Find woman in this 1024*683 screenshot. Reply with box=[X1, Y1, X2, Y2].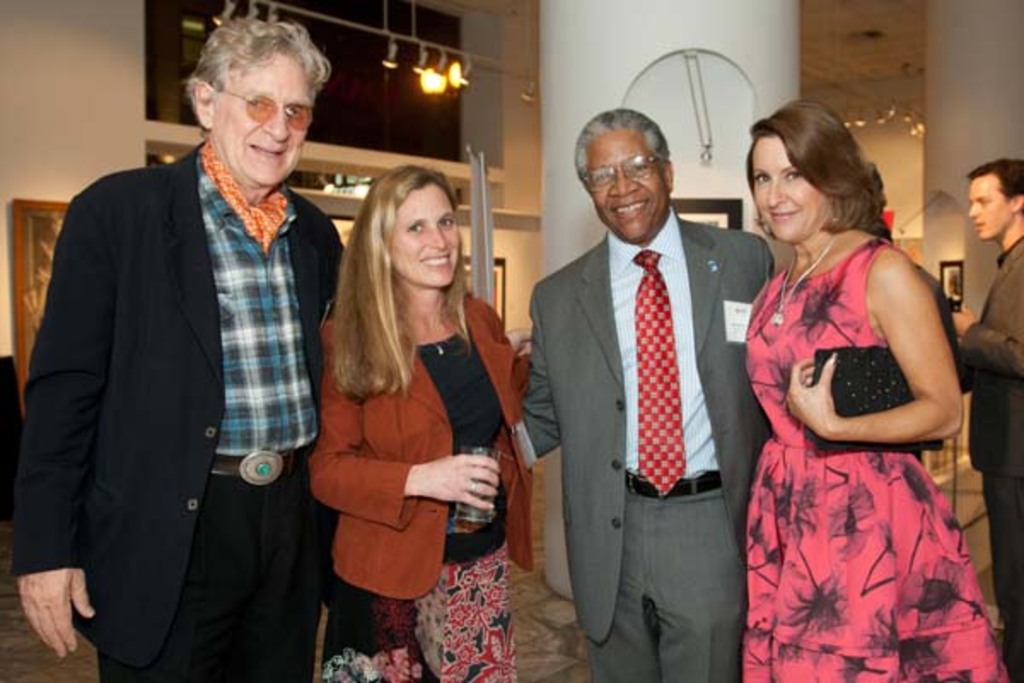
box=[302, 159, 532, 681].
